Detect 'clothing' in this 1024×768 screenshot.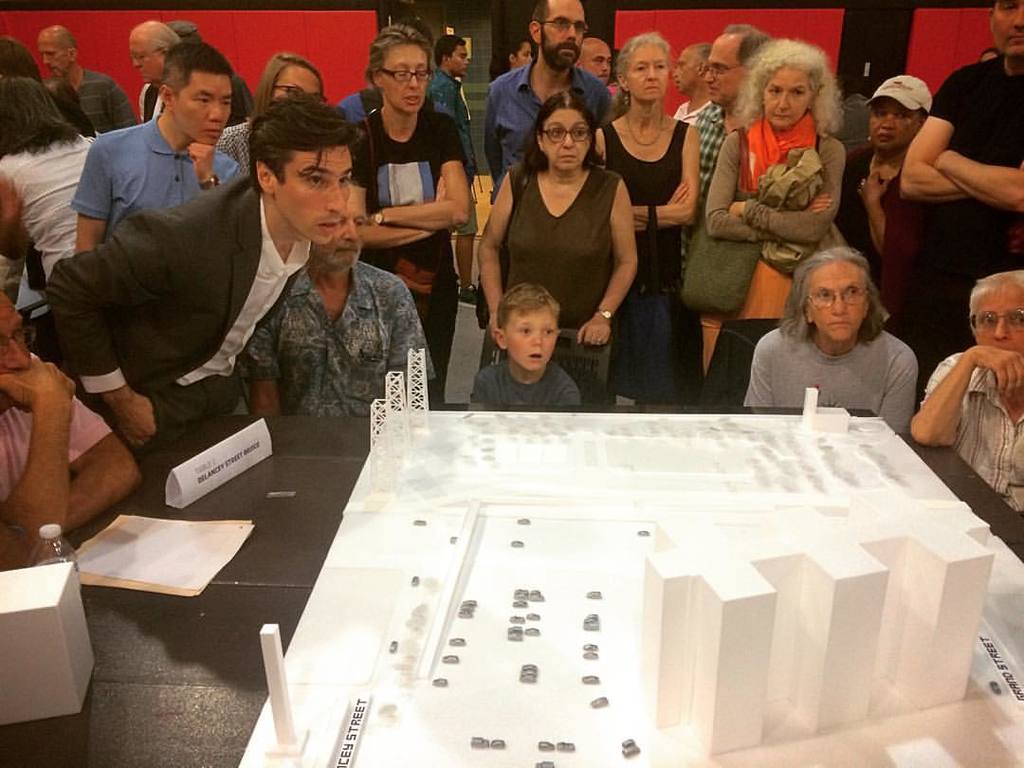
Detection: (x1=0, y1=349, x2=118, y2=507).
